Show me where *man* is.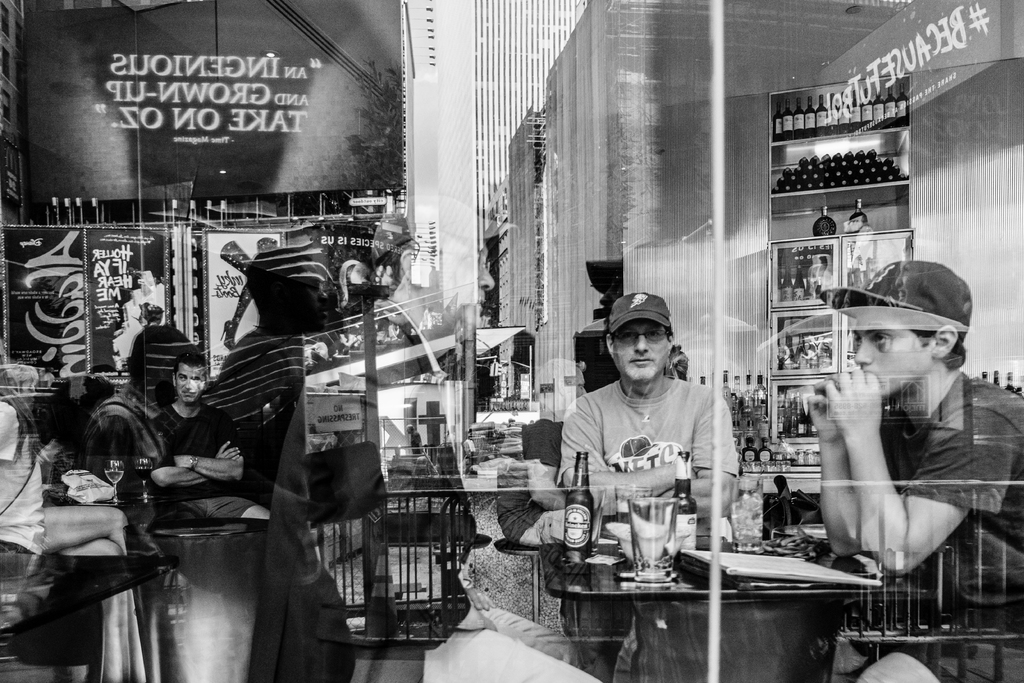
*man* is at BBox(805, 256, 1023, 682).
